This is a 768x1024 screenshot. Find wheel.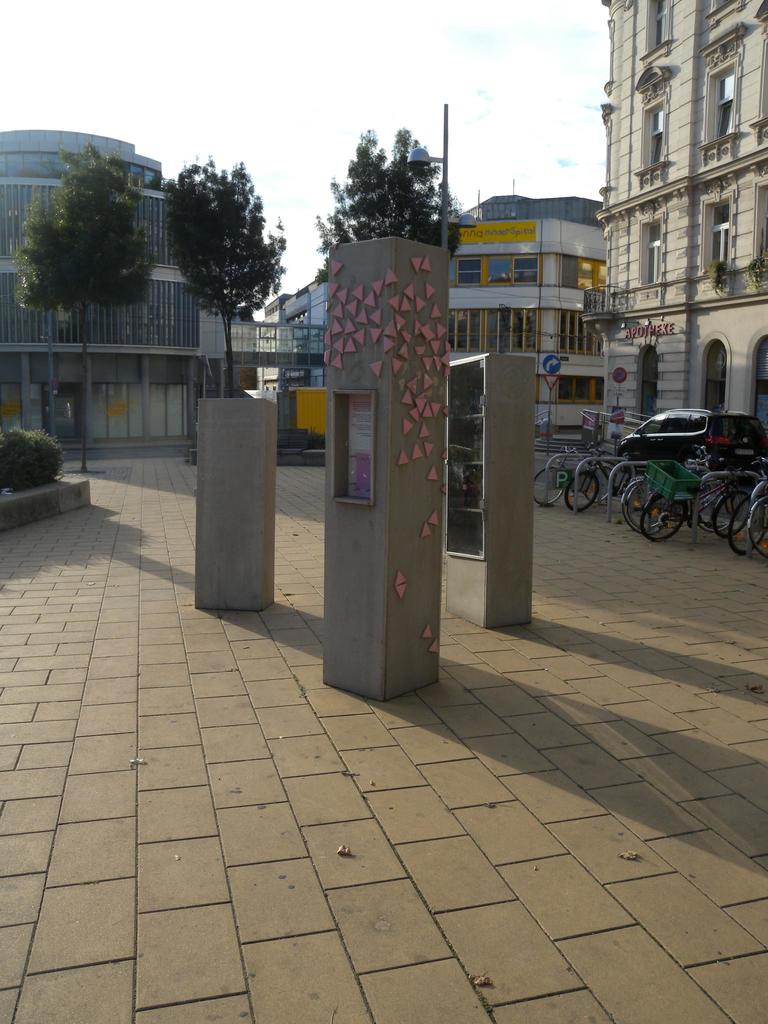
Bounding box: 616 475 655 529.
